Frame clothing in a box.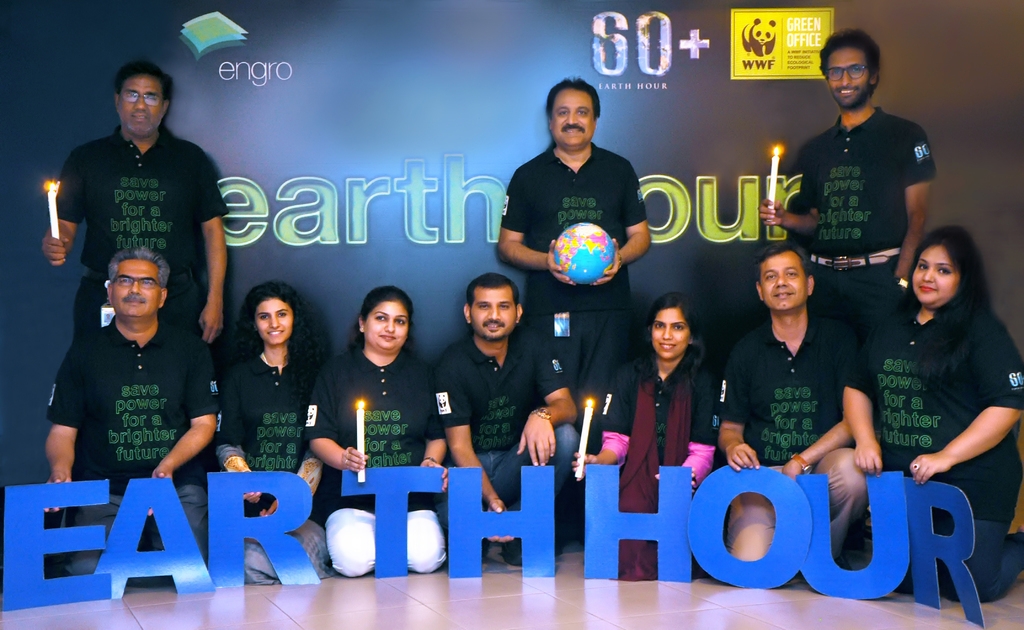
select_region(717, 312, 861, 559).
